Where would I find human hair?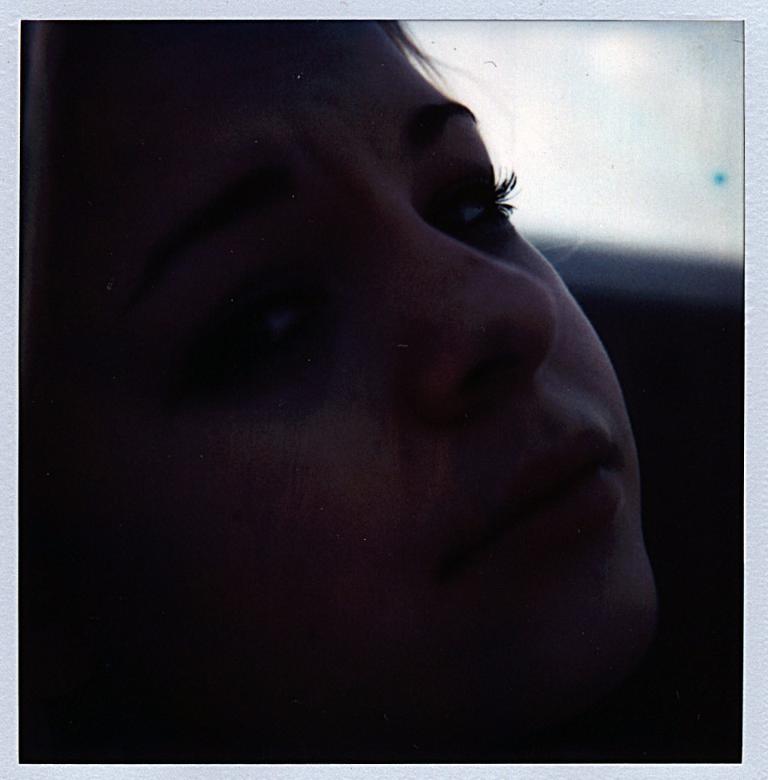
At <bbox>21, 14, 533, 277</bbox>.
